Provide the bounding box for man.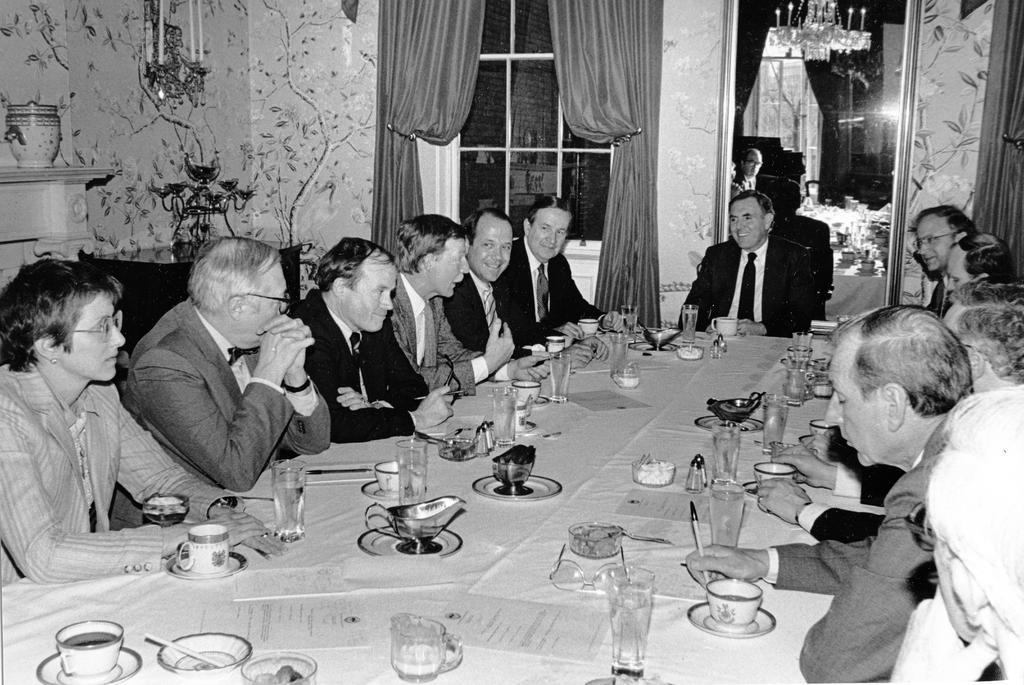
region(433, 210, 612, 383).
